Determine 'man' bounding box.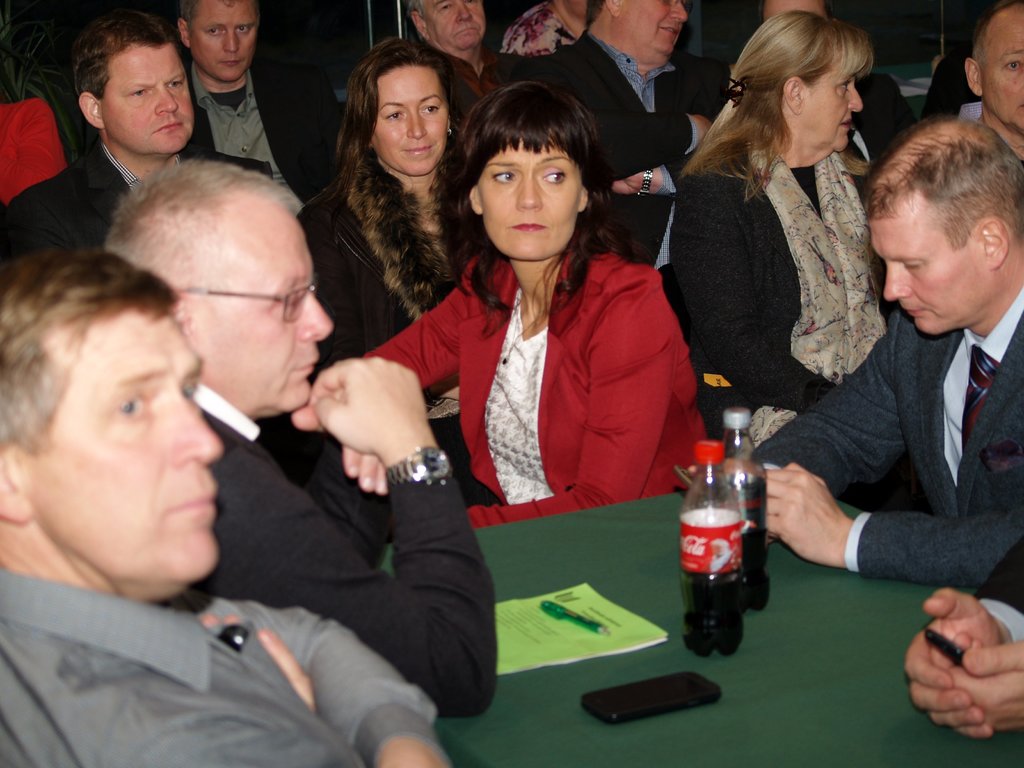
Determined: {"left": 764, "top": 0, "right": 919, "bottom": 165}.
